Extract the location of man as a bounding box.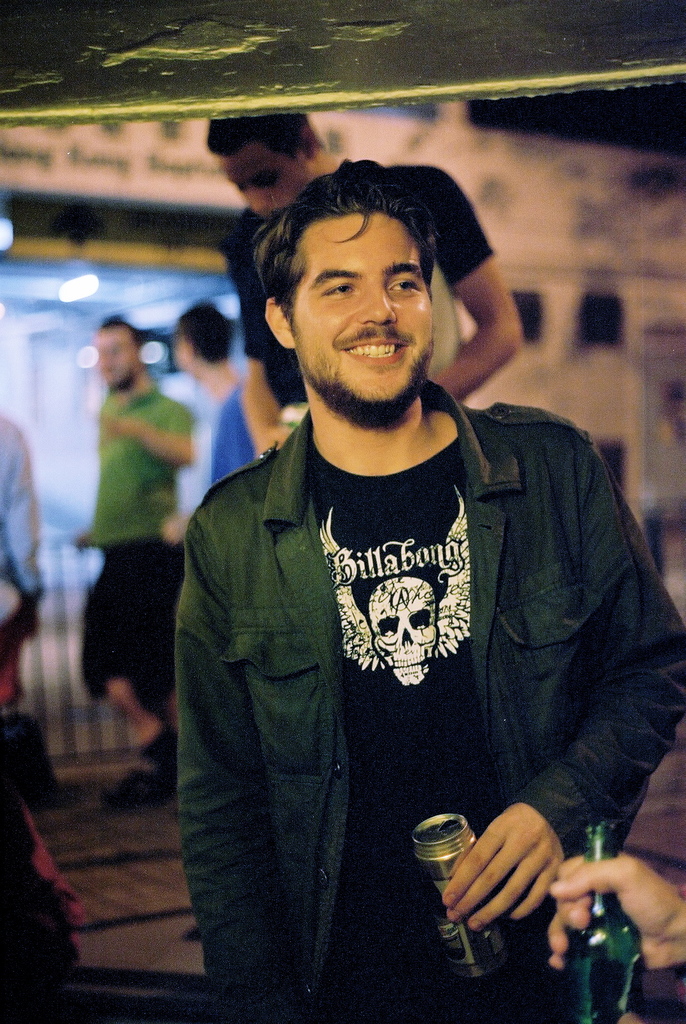
x1=0 y1=413 x2=33 y2=690.
